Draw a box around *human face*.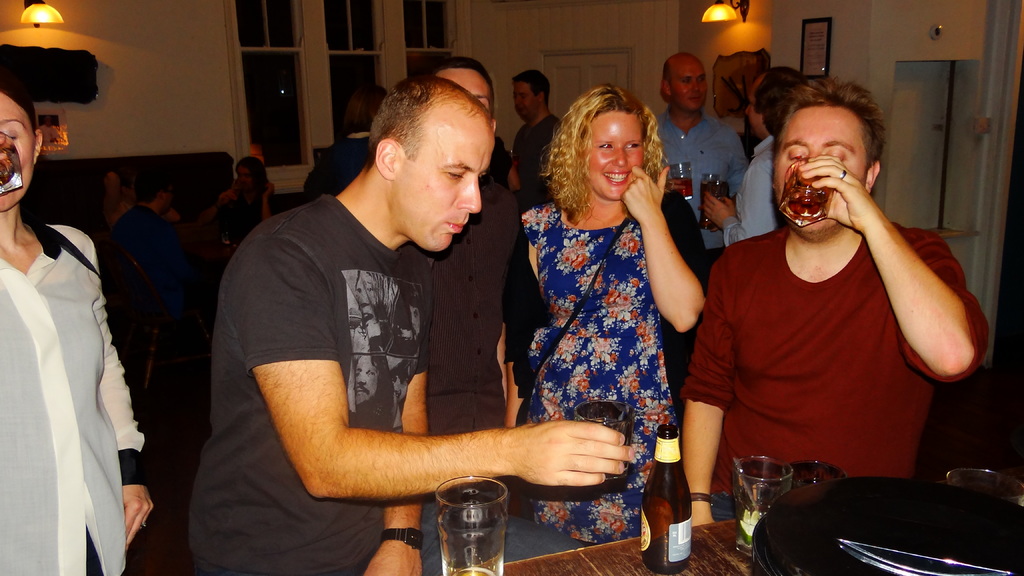
BBox(514, 82, 536, 119).
